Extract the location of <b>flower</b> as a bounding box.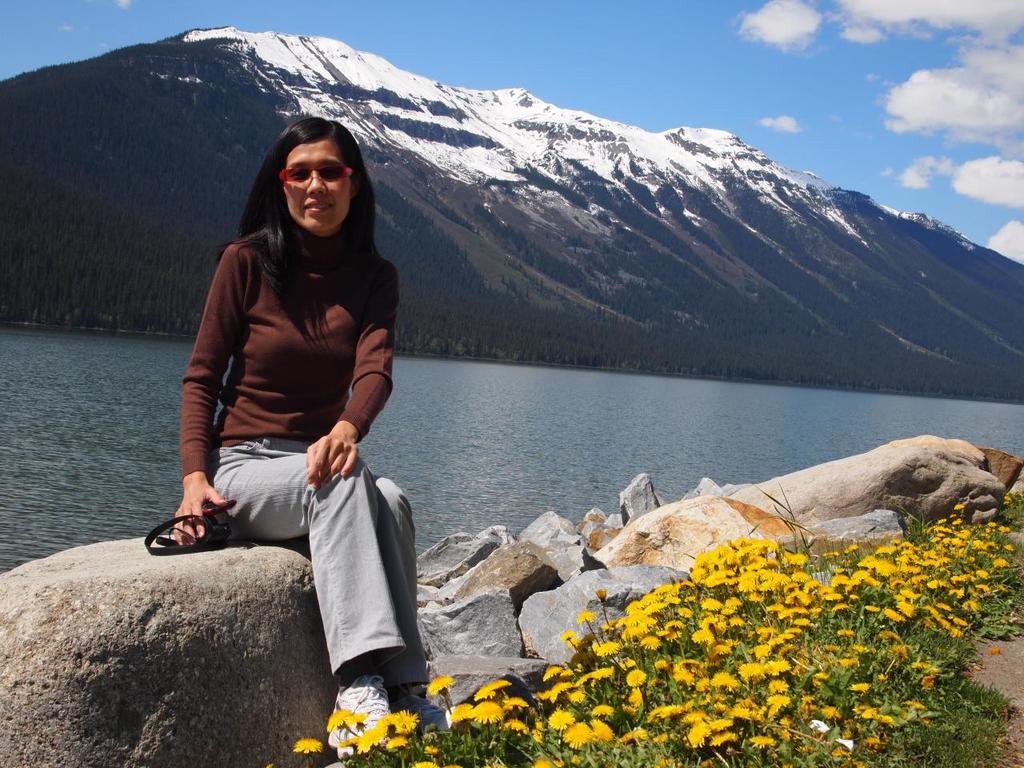
box=[466, 697, 509, 730].
